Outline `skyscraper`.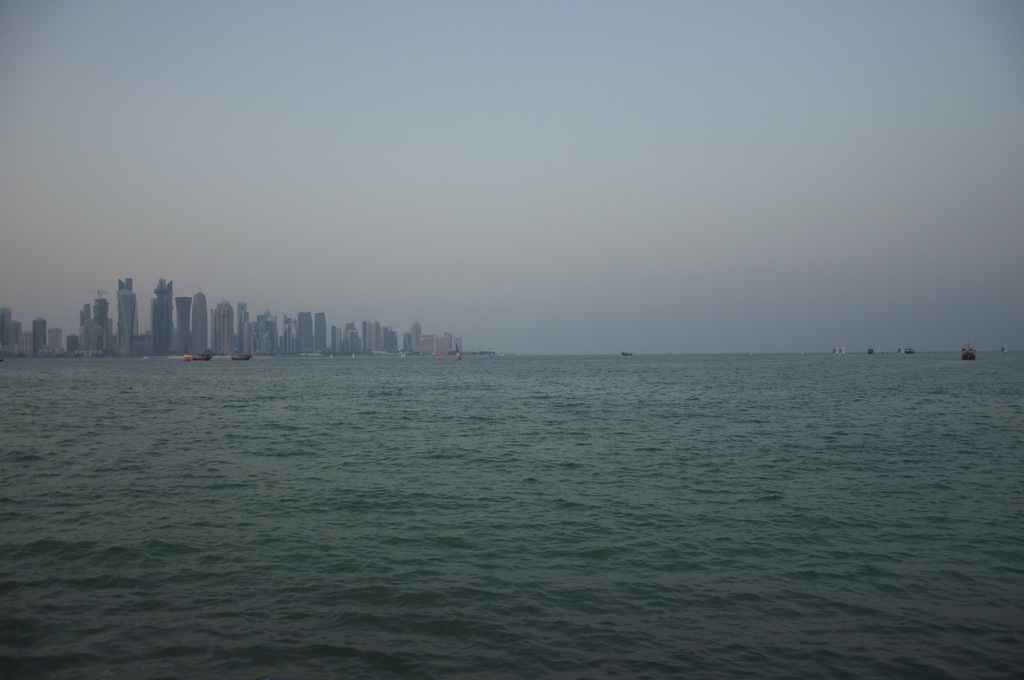
Outline: bbox(33, 318, 46, 355).
